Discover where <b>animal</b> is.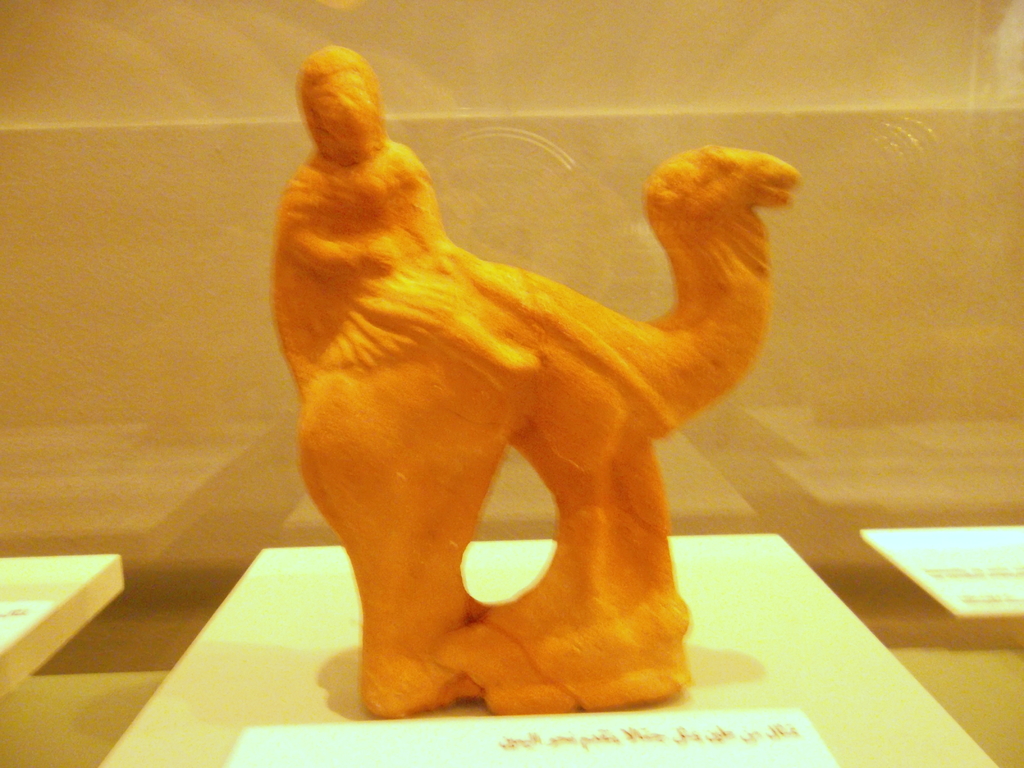
Discovered at box(294, 145, 803, 719).
